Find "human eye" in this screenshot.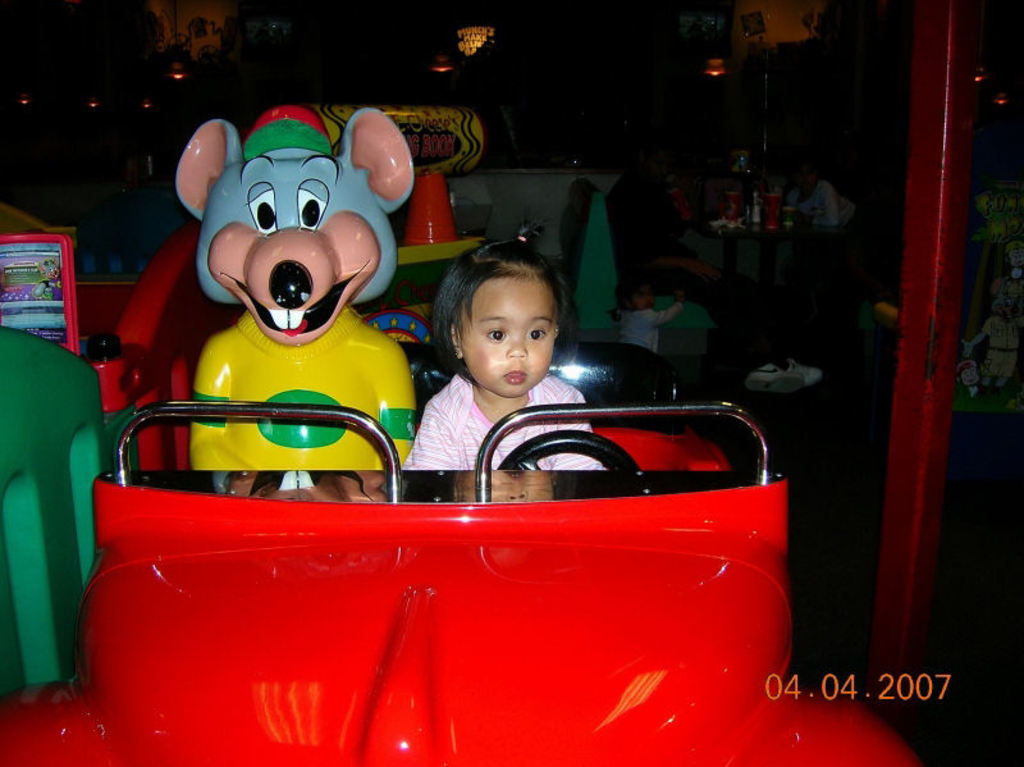
The bounding box for "human eye" is 483, 325, 508, 344.
